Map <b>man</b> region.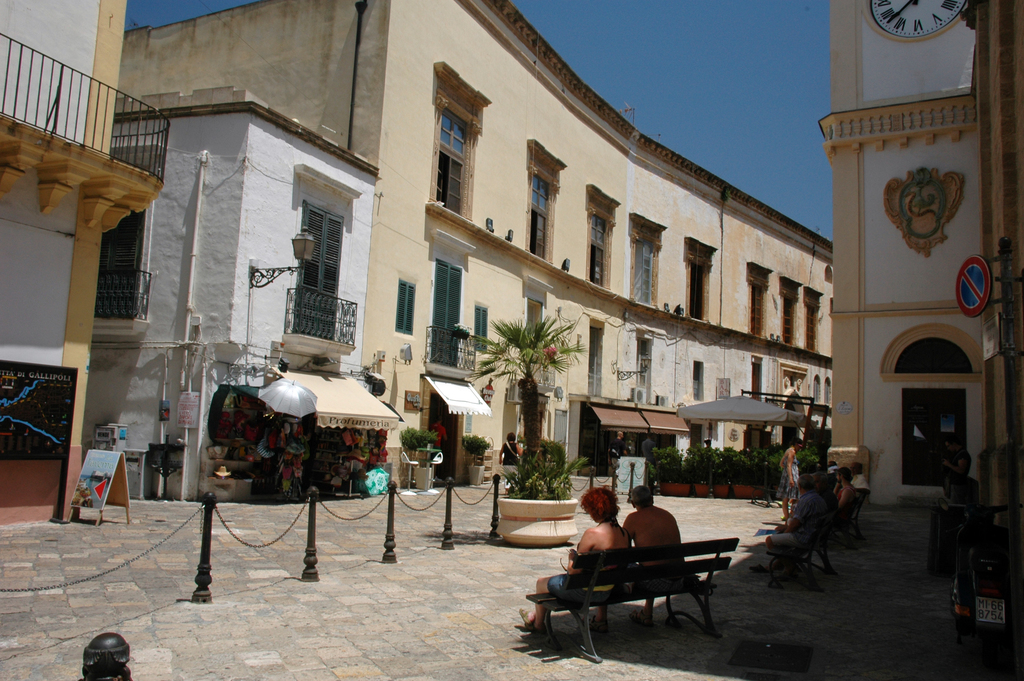
Mapped to 776:470:838:570.
